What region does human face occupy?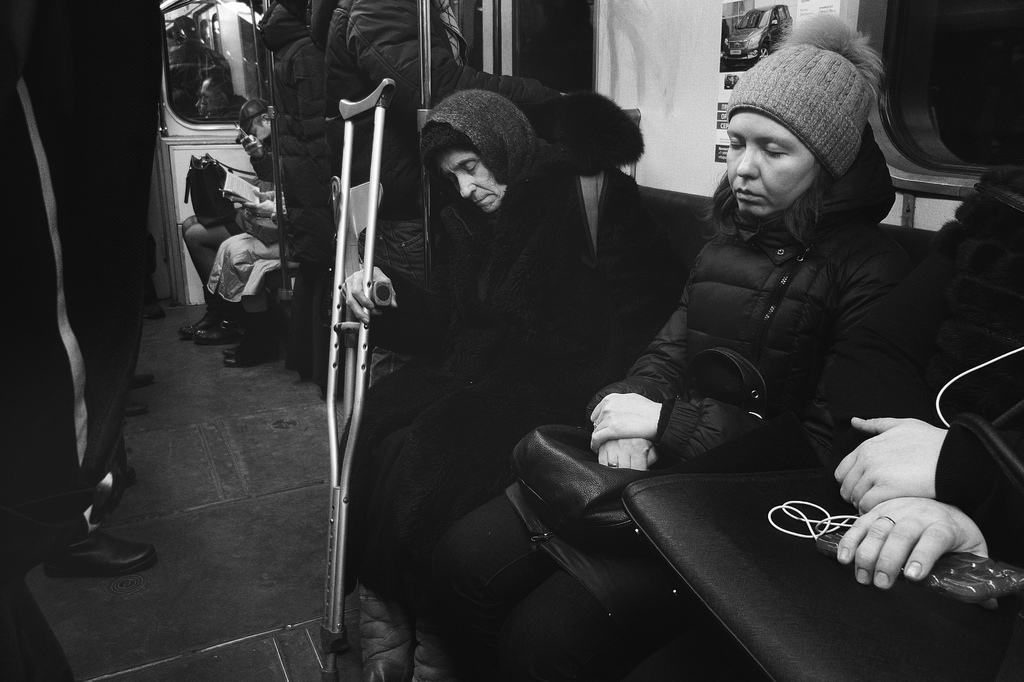
[724,104,820,218].
